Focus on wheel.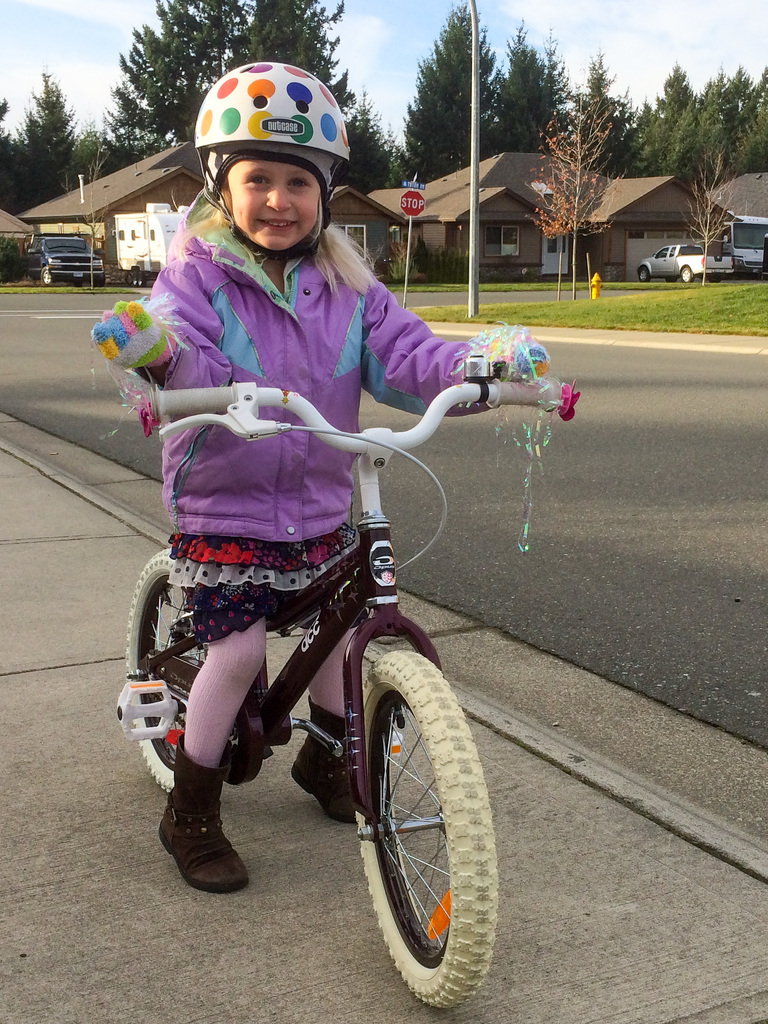
Focused at bbox=(683, 268, 697, 283).
